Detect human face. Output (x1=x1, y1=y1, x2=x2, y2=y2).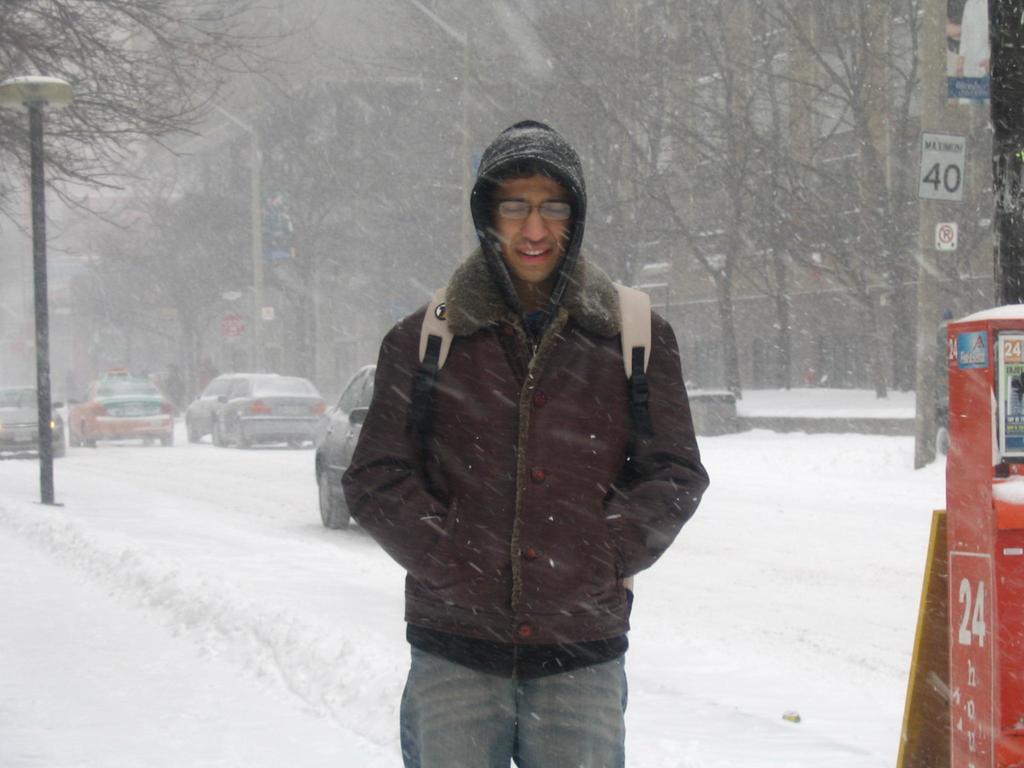
(x1=493, y1=176, x2=570, y2=280).
